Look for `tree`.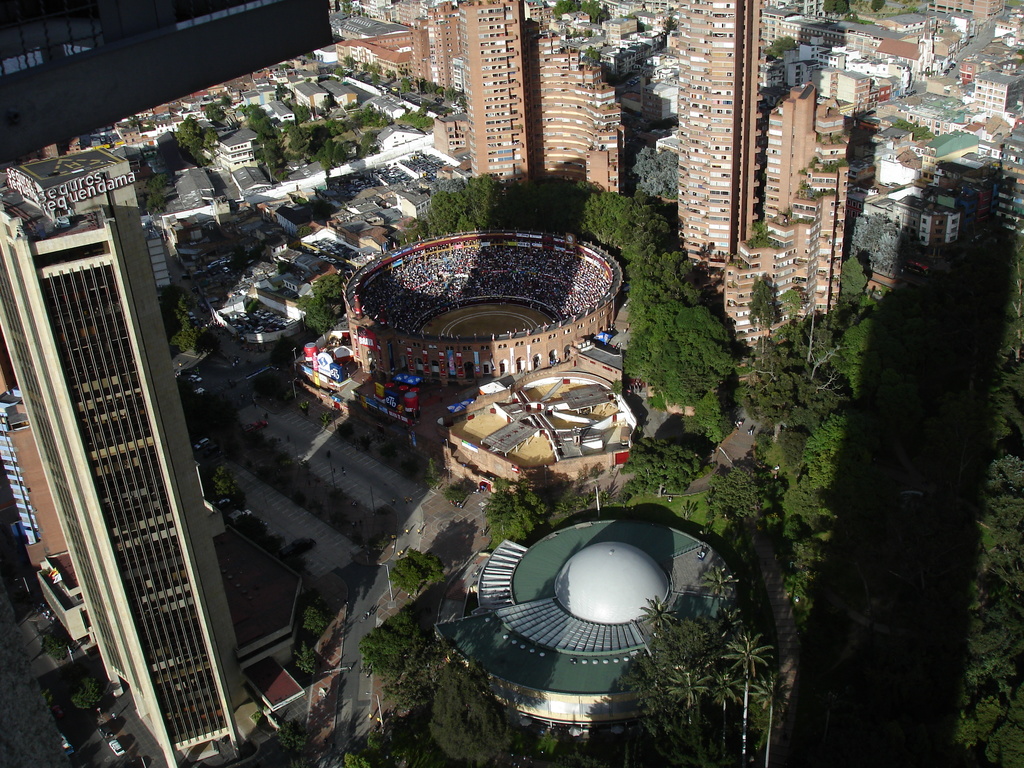
Found: detection(245, 134, 281, 172).
